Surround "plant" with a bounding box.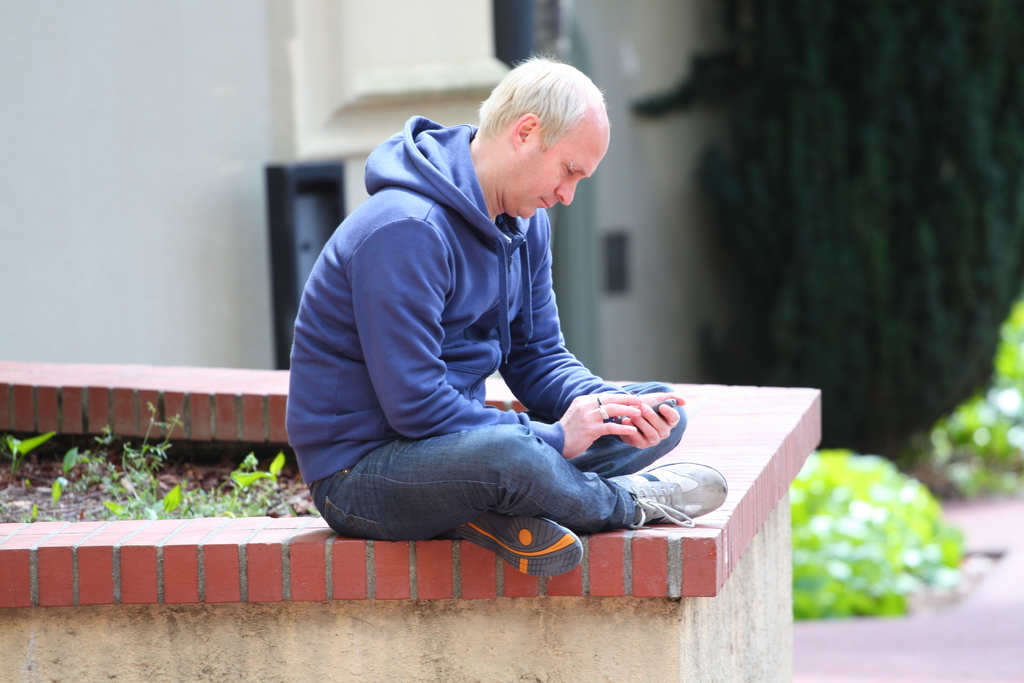
817:416:979:622.
